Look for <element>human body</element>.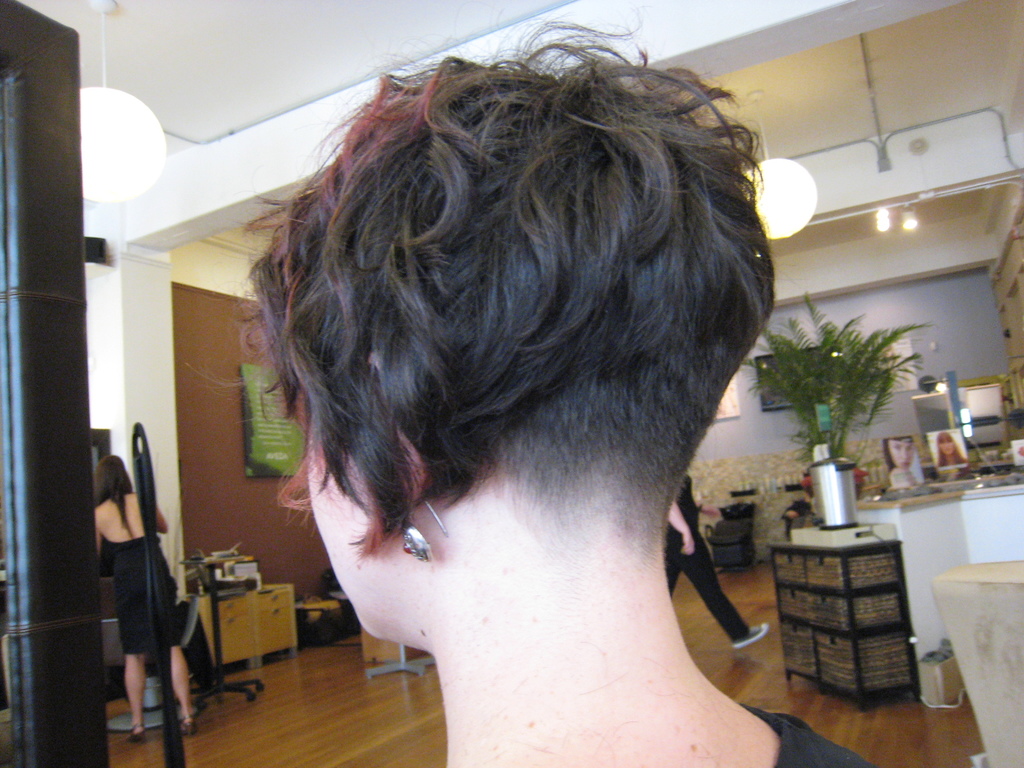
Found: [x1=657, y1=477, x2=772, y2=647].
